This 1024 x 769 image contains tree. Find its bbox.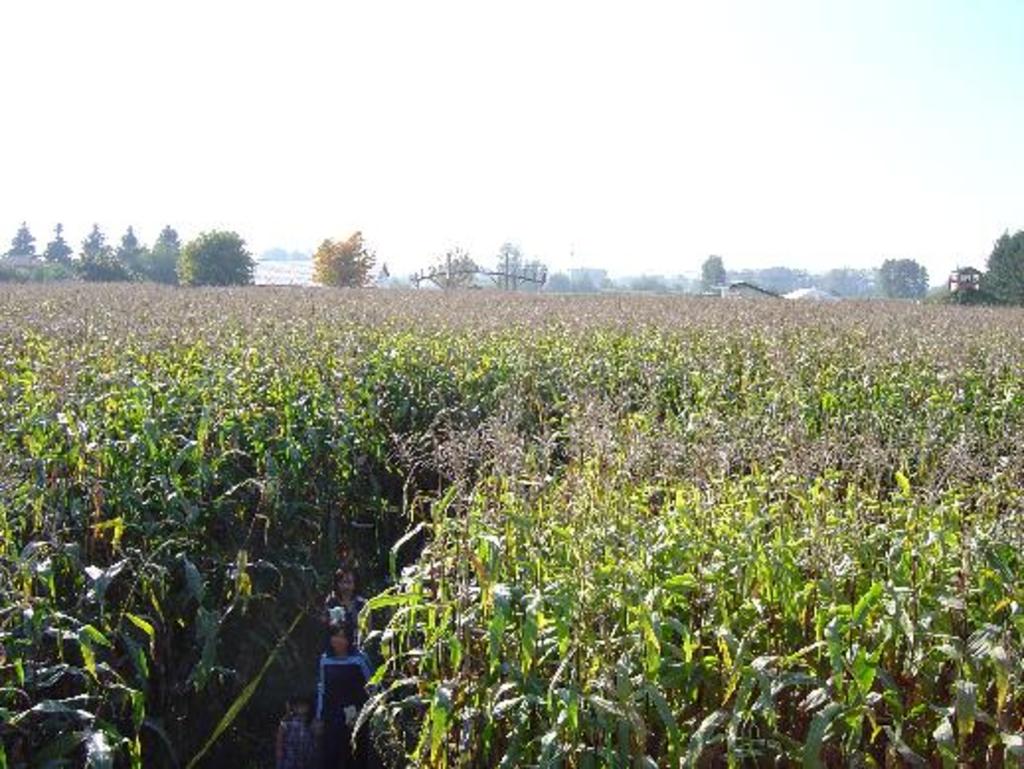
[left=492, top=243, right=542, bottom=293].
